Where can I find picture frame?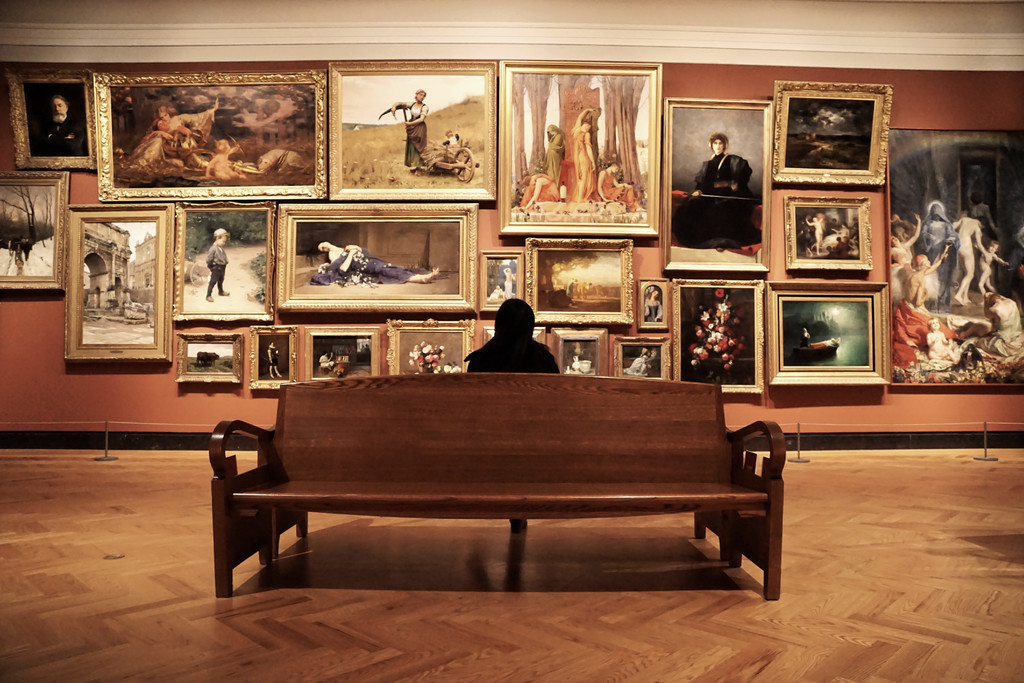
You can find it at left=328, top=58, right=499, bottom=203.
